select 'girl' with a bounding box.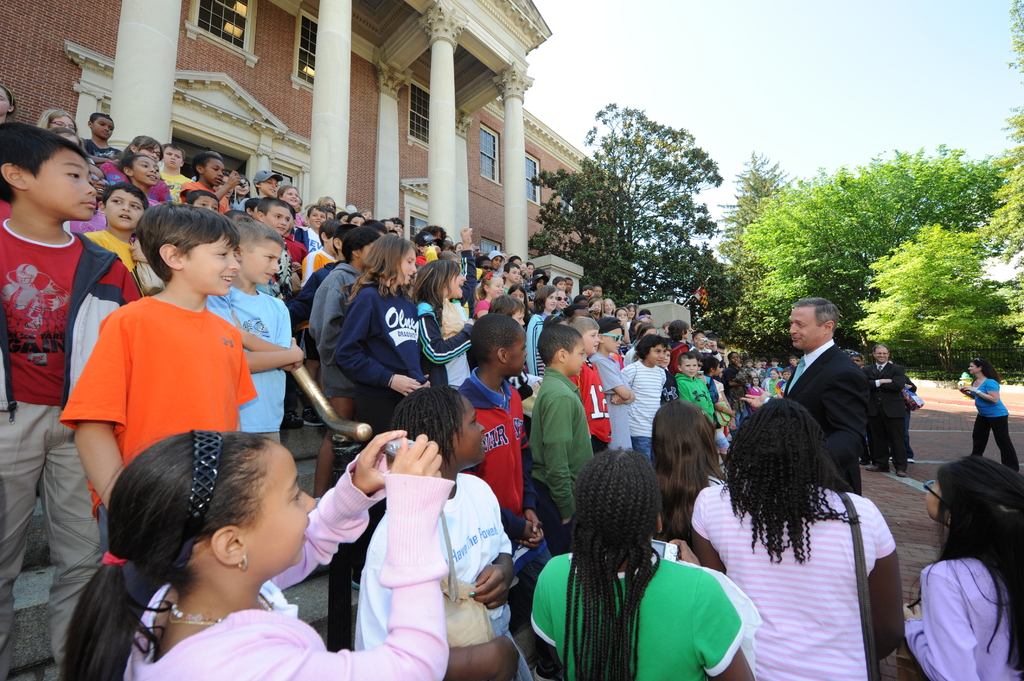
bbox(334, 236, 429, 436).
